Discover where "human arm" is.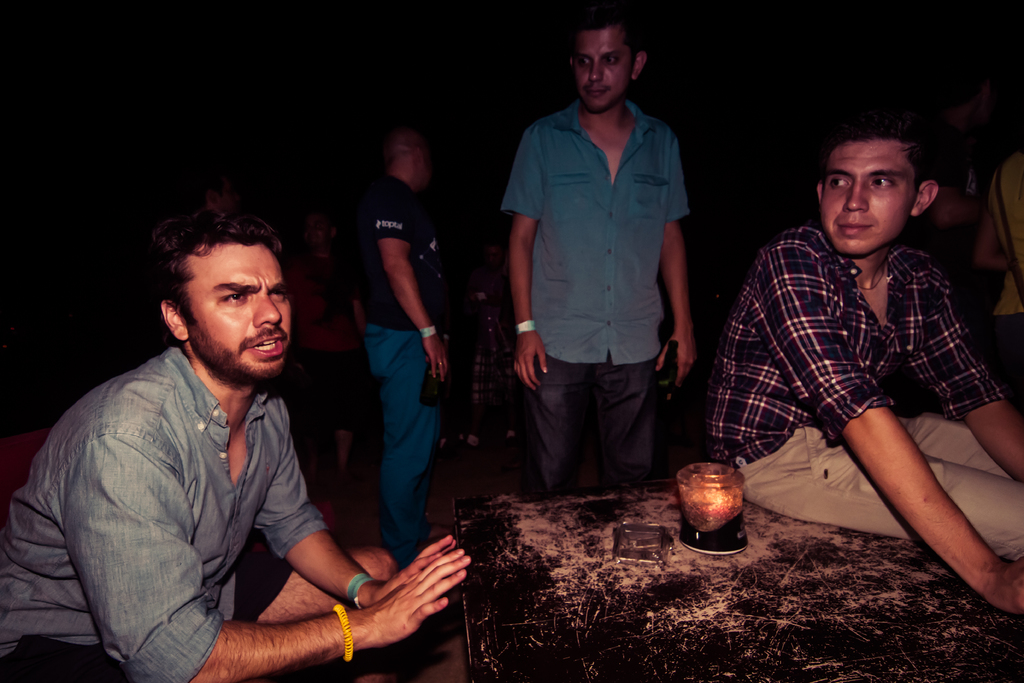
Discovered at [374, 178, 451, 382].
